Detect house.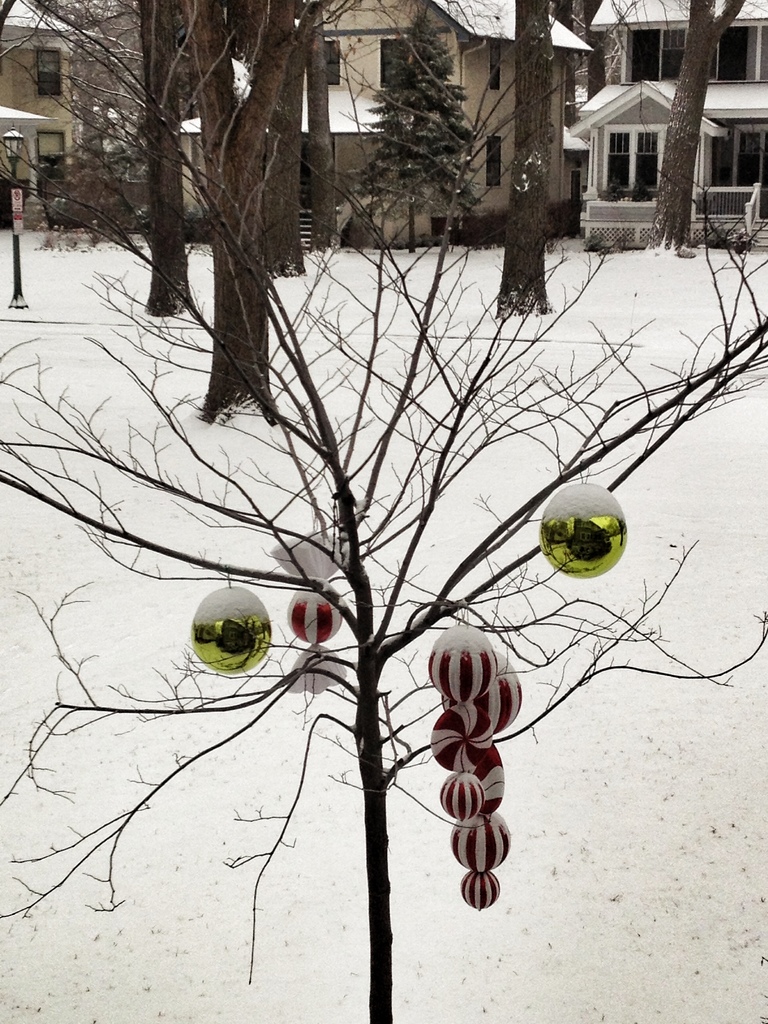
Detected at {"x1": 516, "y1": 1, "x2": 563, "y2": 209}.
